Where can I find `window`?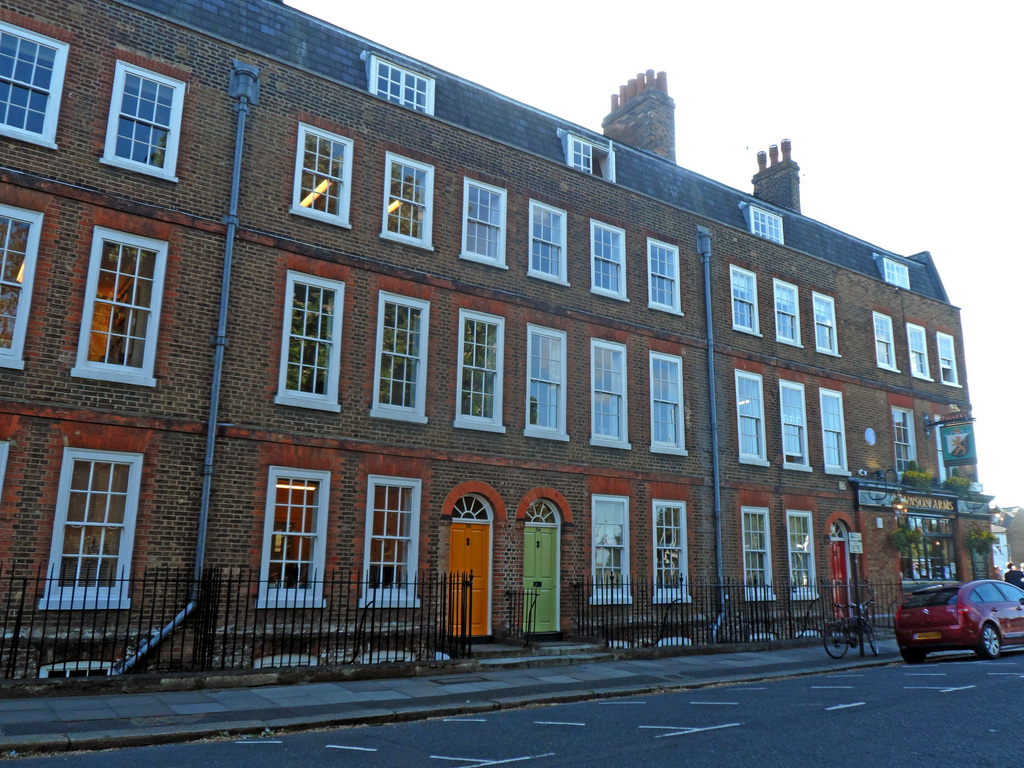
You can find it at pyautogui.locateOnScreen(876, 312, 902, 371).
